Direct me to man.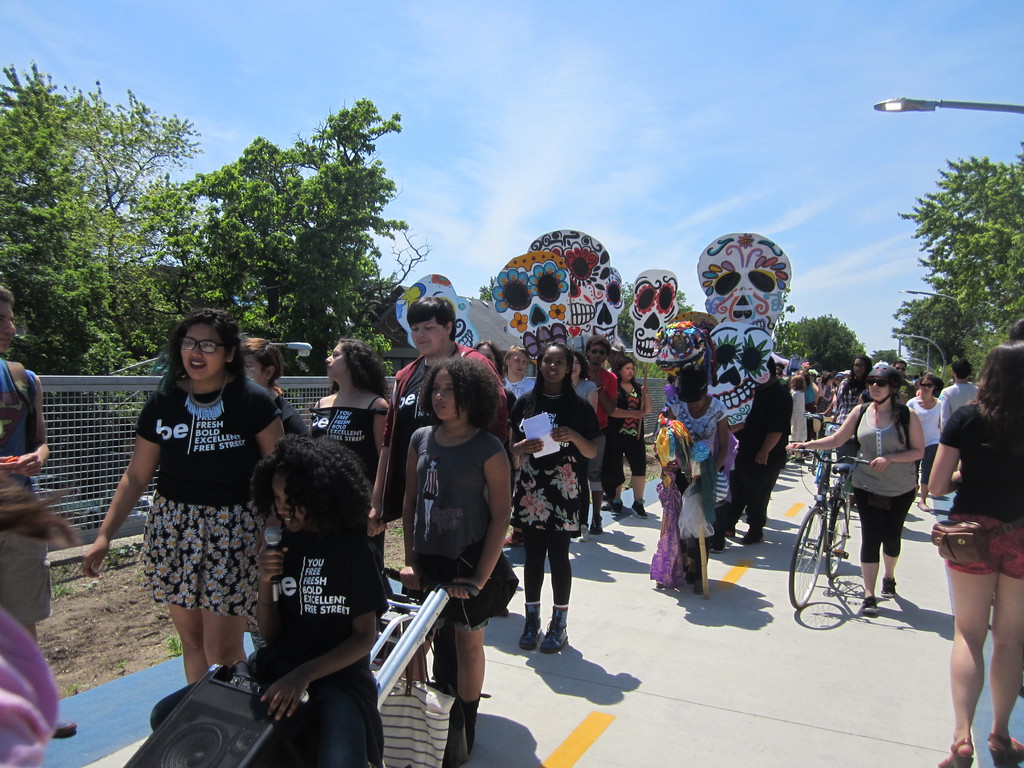
Direction: detection(584, 335, 618, 530).
